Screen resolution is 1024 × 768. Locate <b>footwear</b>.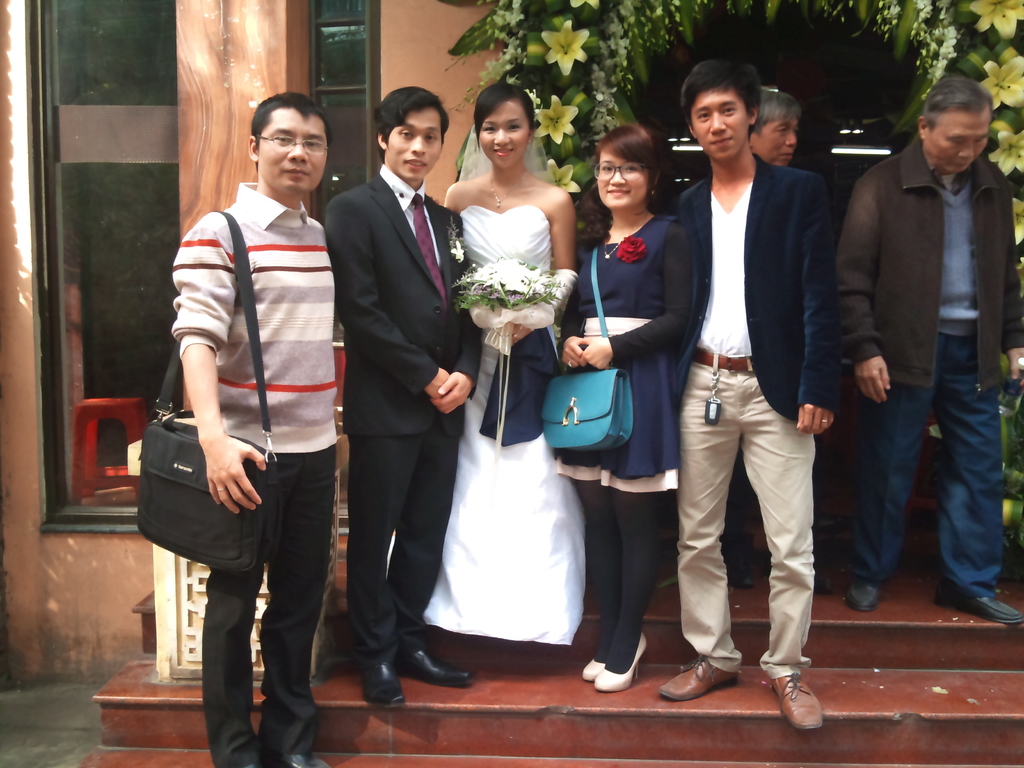
[x1=843, y1=582, x2=884, y2=616].
